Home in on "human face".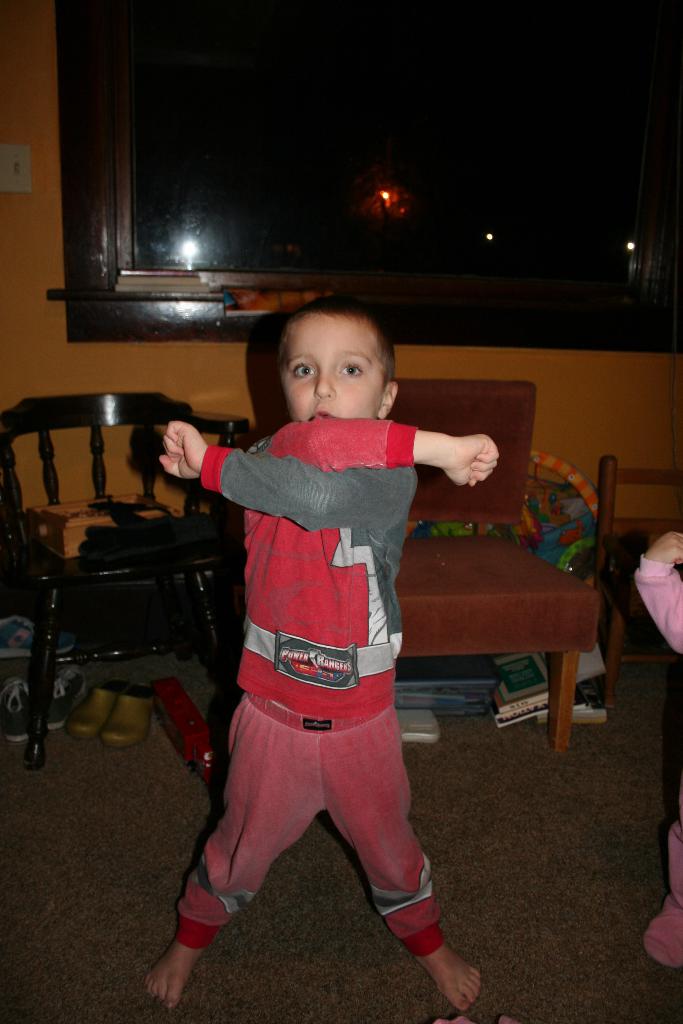
Homed in at crop(281, 316, 381, 419).
